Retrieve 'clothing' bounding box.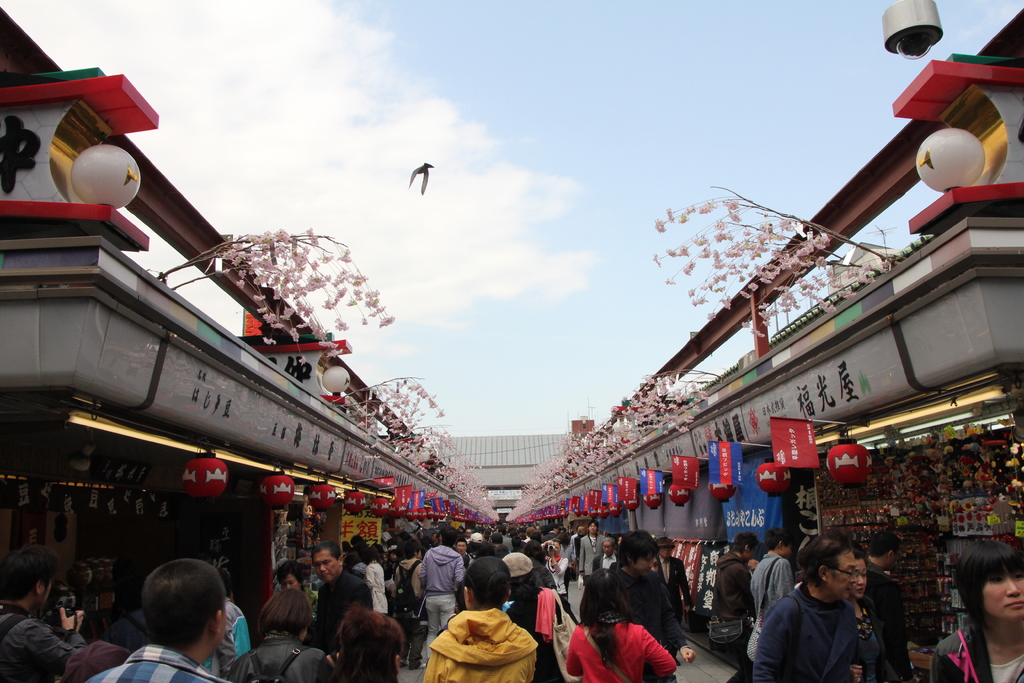
Bounding box: box=[420, 539, 465, 650].
